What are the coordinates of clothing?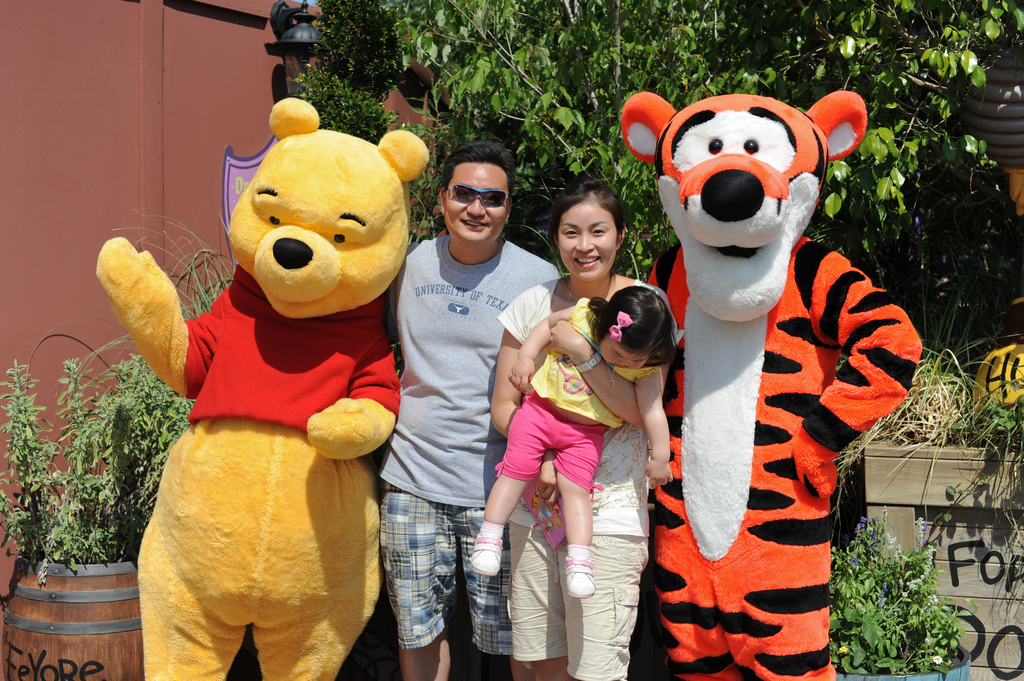
[486, 298, 662, 494].
